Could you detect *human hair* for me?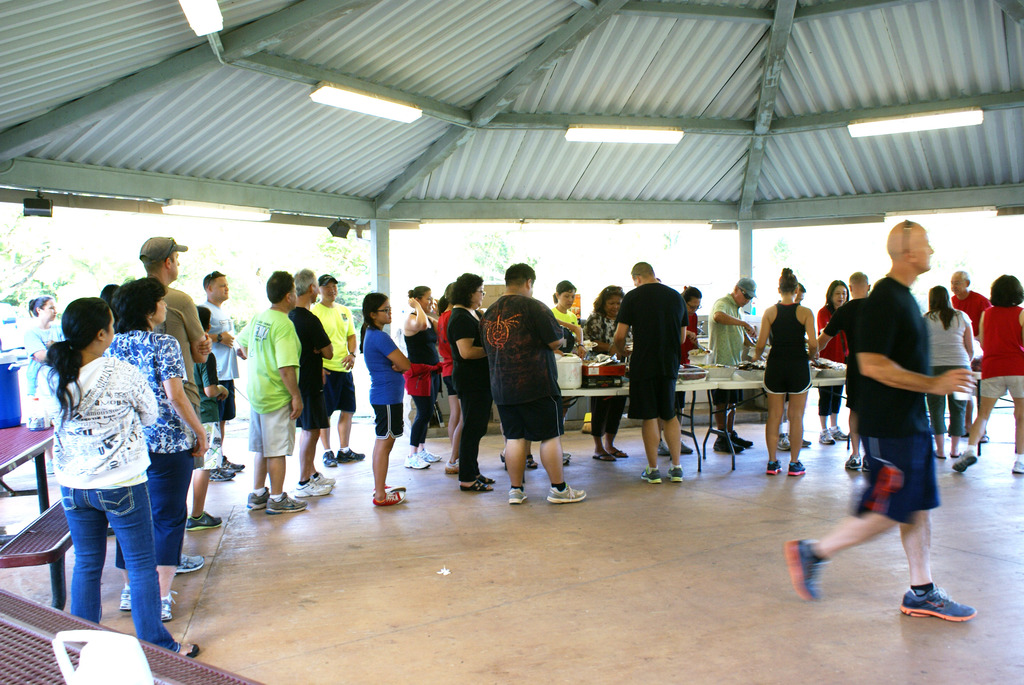
Detection result: [408, 286, 430, 300].
